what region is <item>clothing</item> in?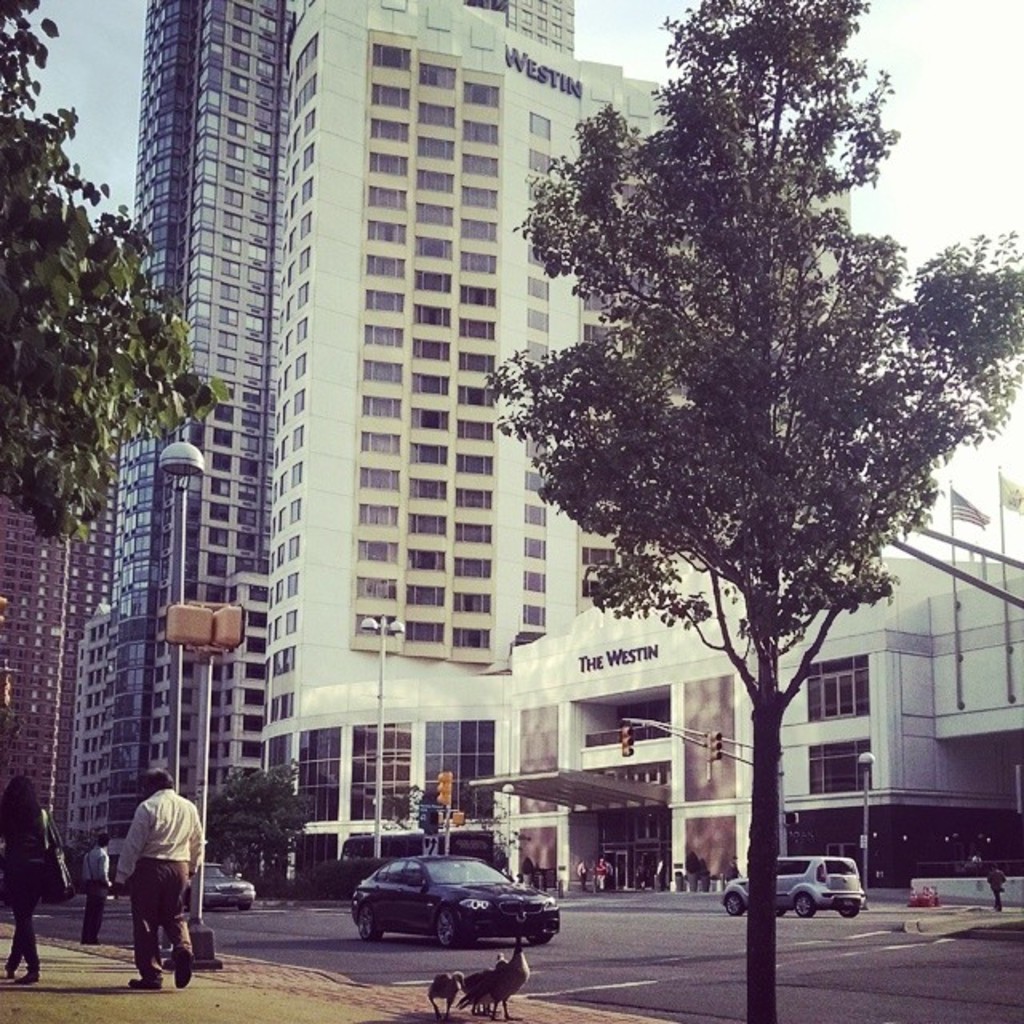
587, 862, 605, 894.
